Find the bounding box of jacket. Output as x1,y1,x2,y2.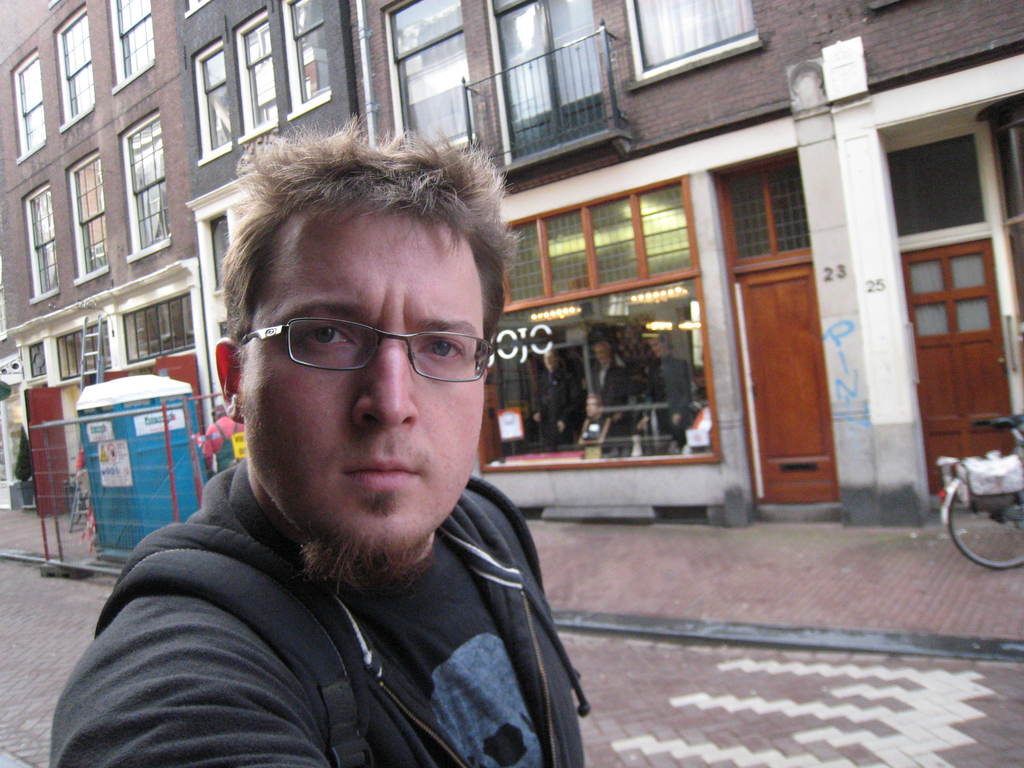
66,442,623,767.
